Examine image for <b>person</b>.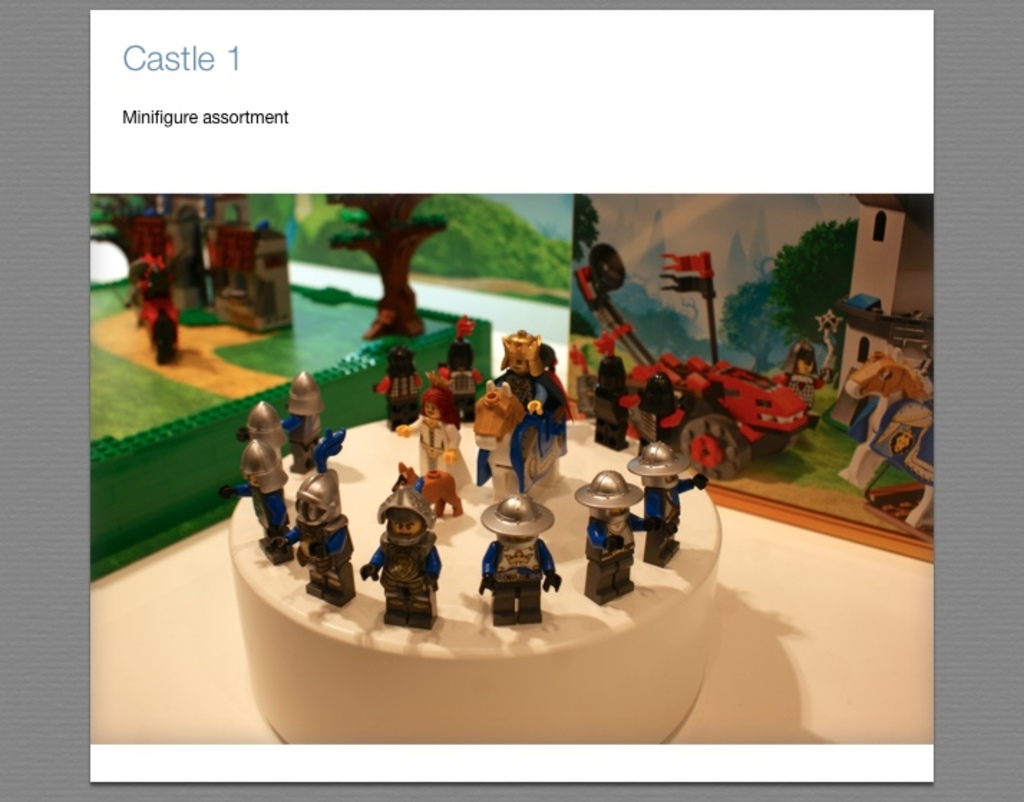
Examination result: (x1=274, y1=372, x2=327, y2=468).
